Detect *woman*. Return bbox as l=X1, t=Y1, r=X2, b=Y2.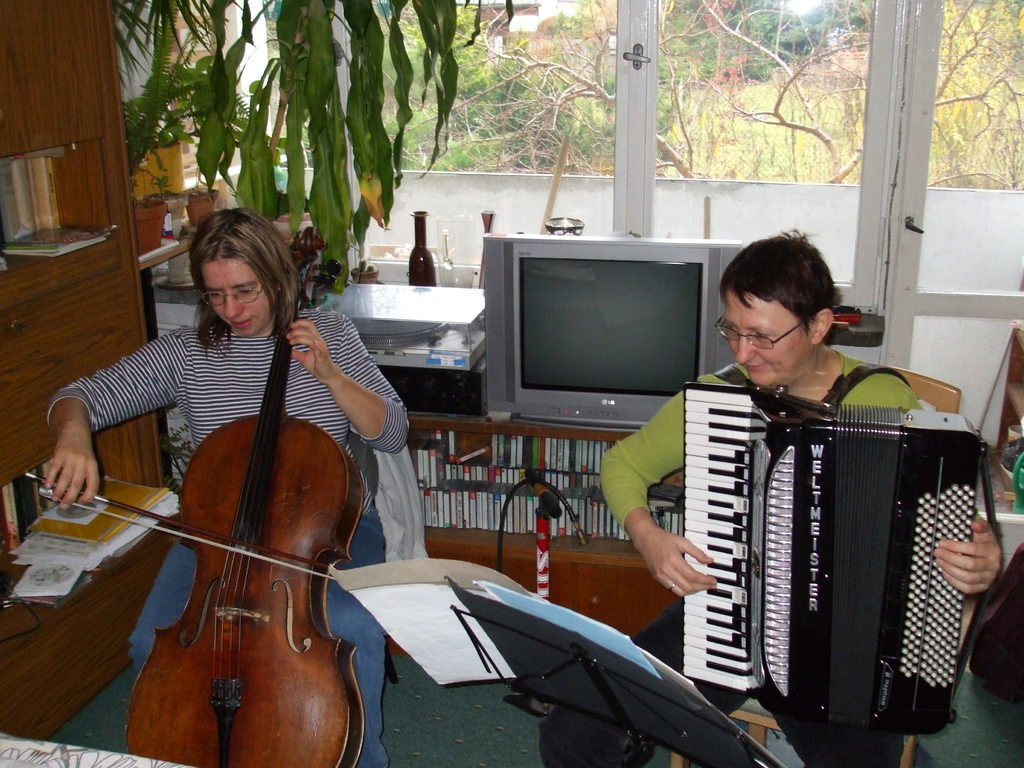
l=106, t=202, r=384, b=767.
